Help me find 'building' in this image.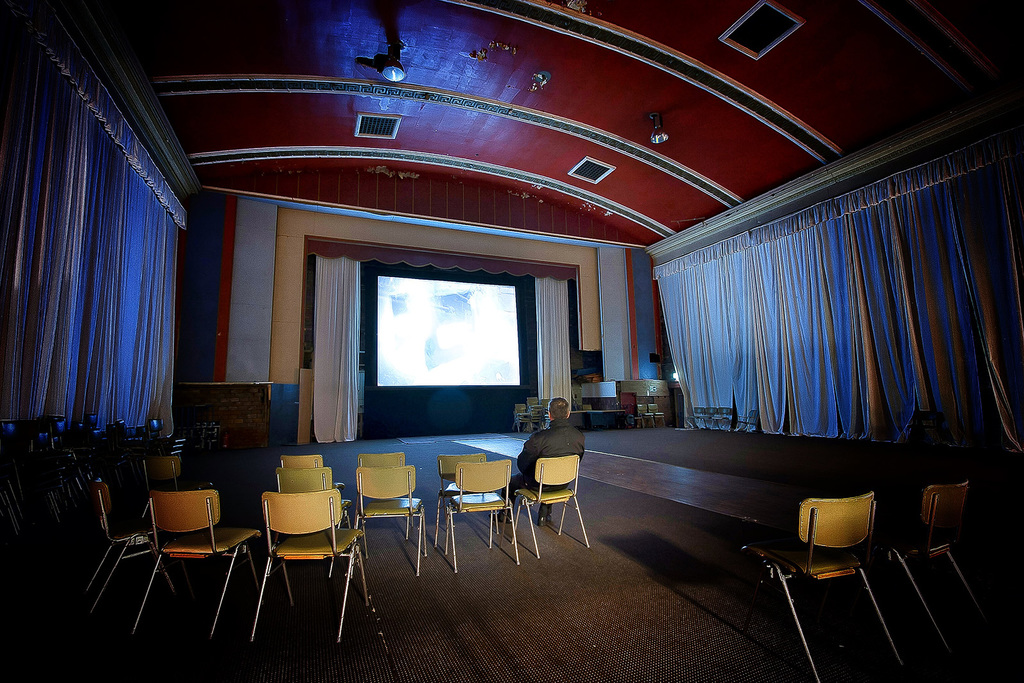
Found it: 0:2:1023:682.
